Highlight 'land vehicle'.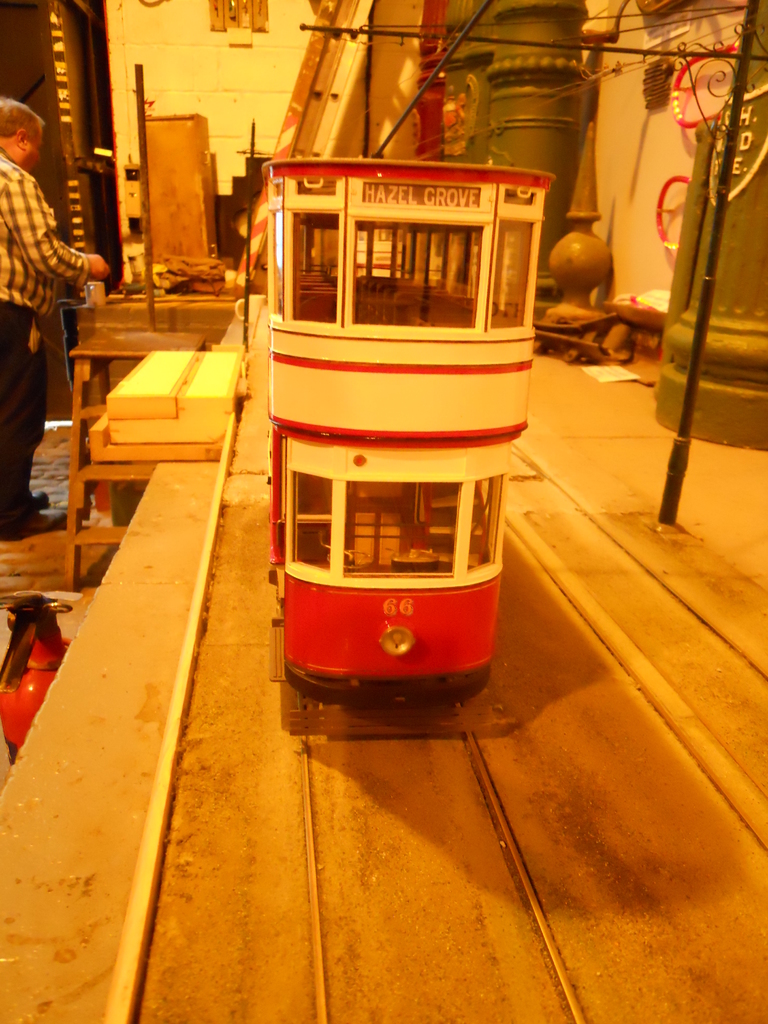
Highlighted region: x1=233, y1=189, x2=551, y2=743.
